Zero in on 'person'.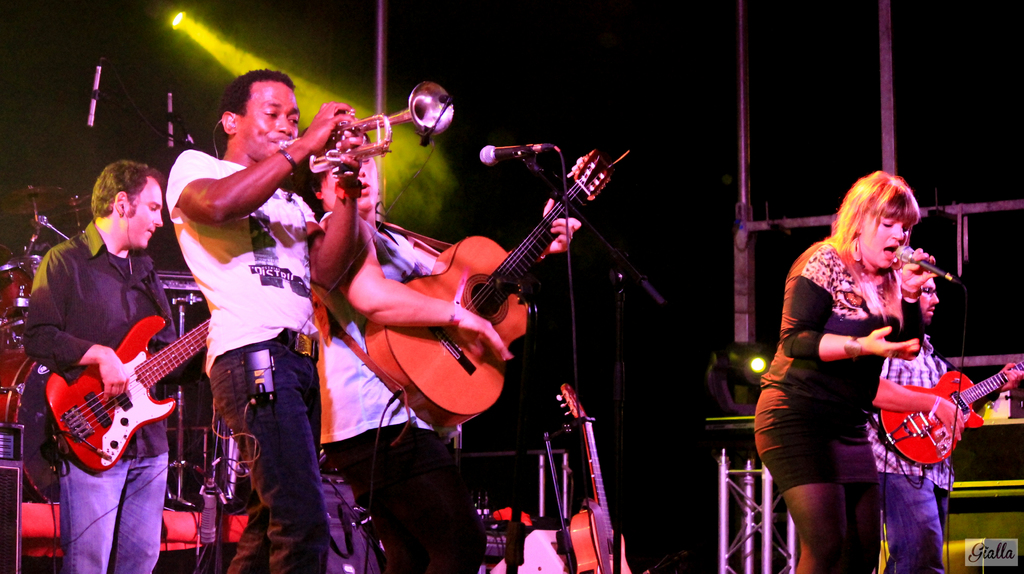
Zeroed in: [163, 70, 368, 573].
